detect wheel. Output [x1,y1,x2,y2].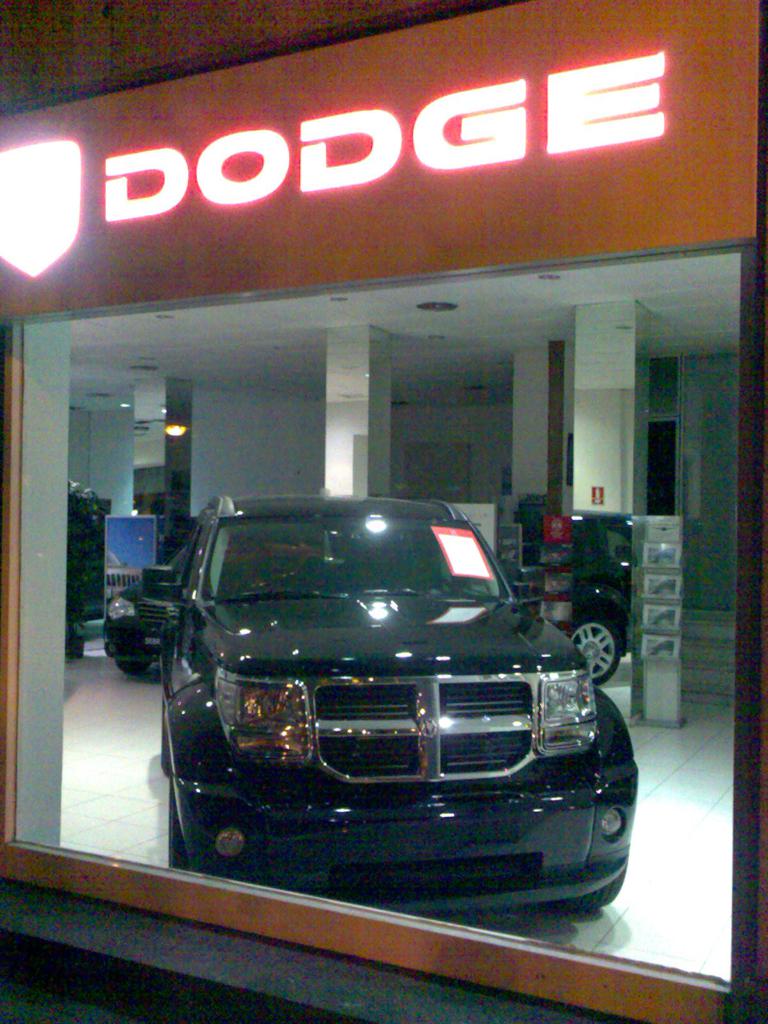
[120,661,156,680].
